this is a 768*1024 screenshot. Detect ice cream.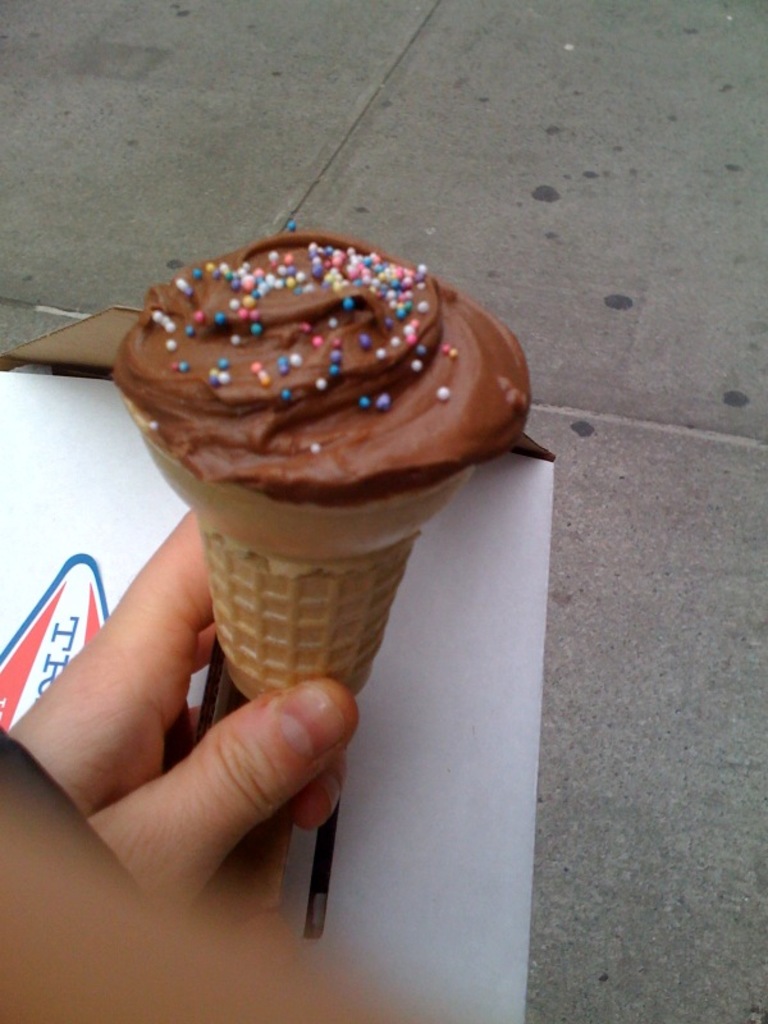
box=[114, 232, 524, 524].
